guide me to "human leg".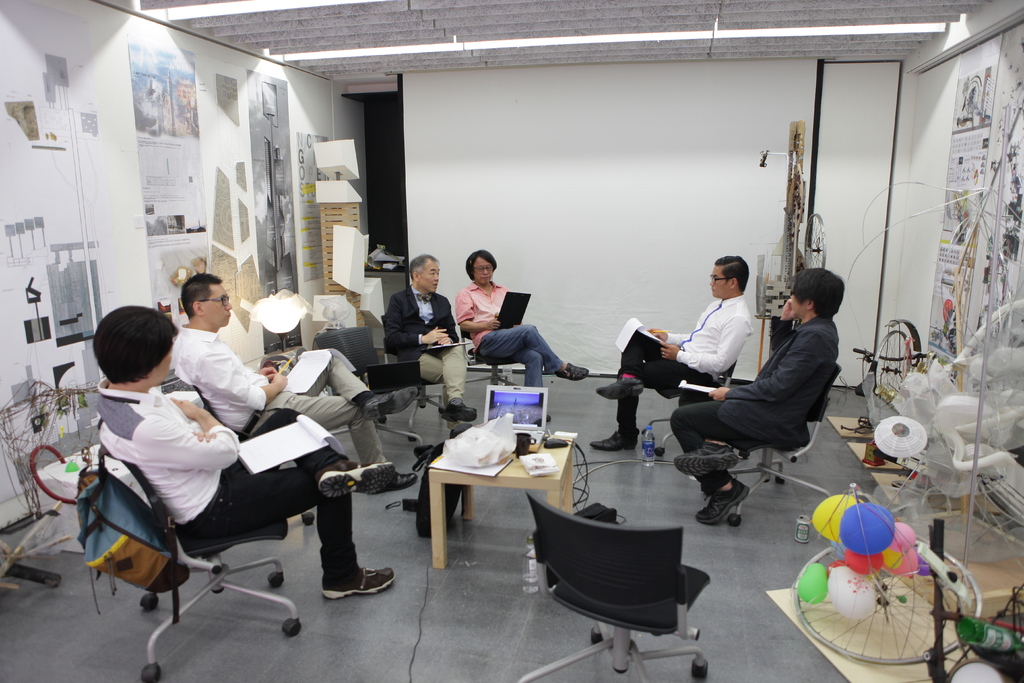
Guidance: x1=255 y1=404 x2=394 y2=498.
